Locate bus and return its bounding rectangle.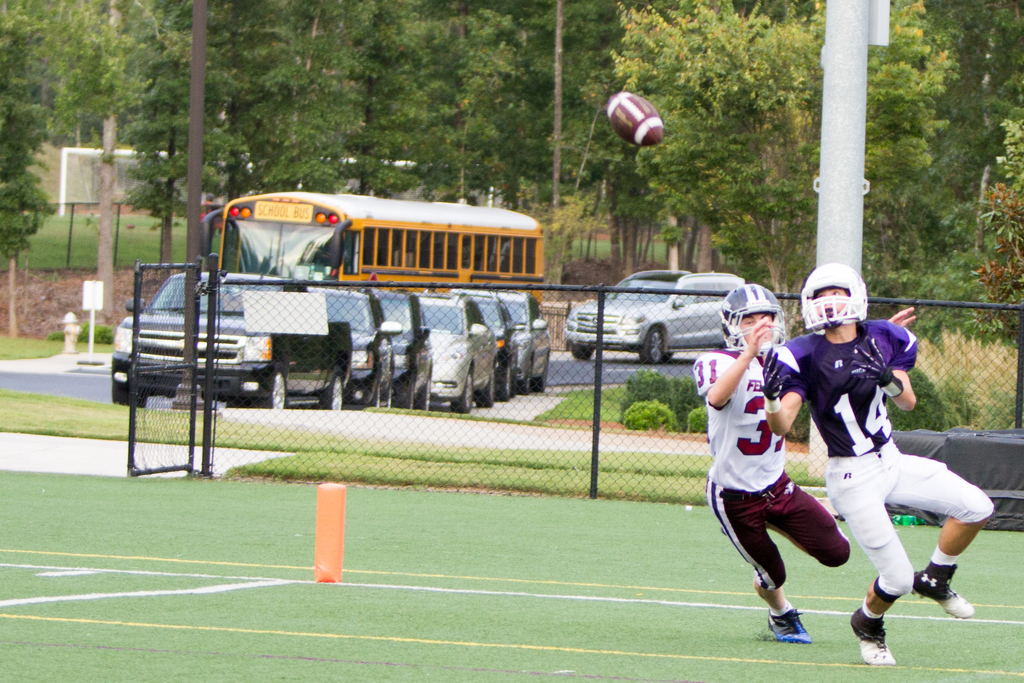
[x1=198, y1=184, x2=545, y2=297].
